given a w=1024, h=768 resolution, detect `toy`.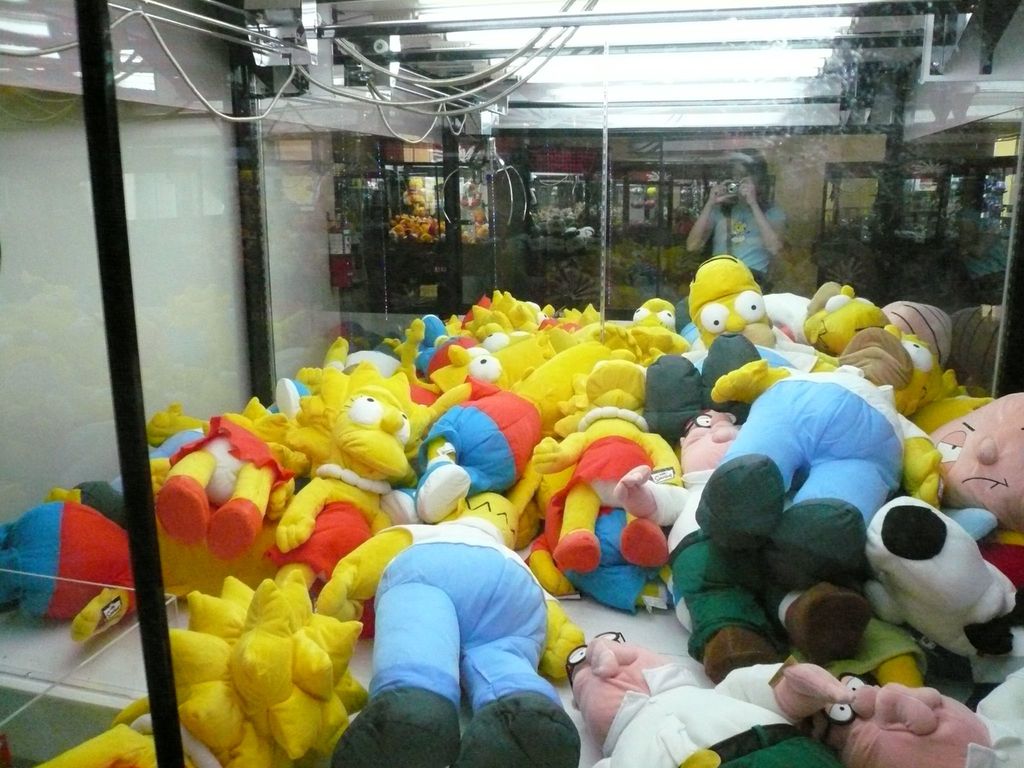
x1=646 y1=250 x2=849 y2=388.
